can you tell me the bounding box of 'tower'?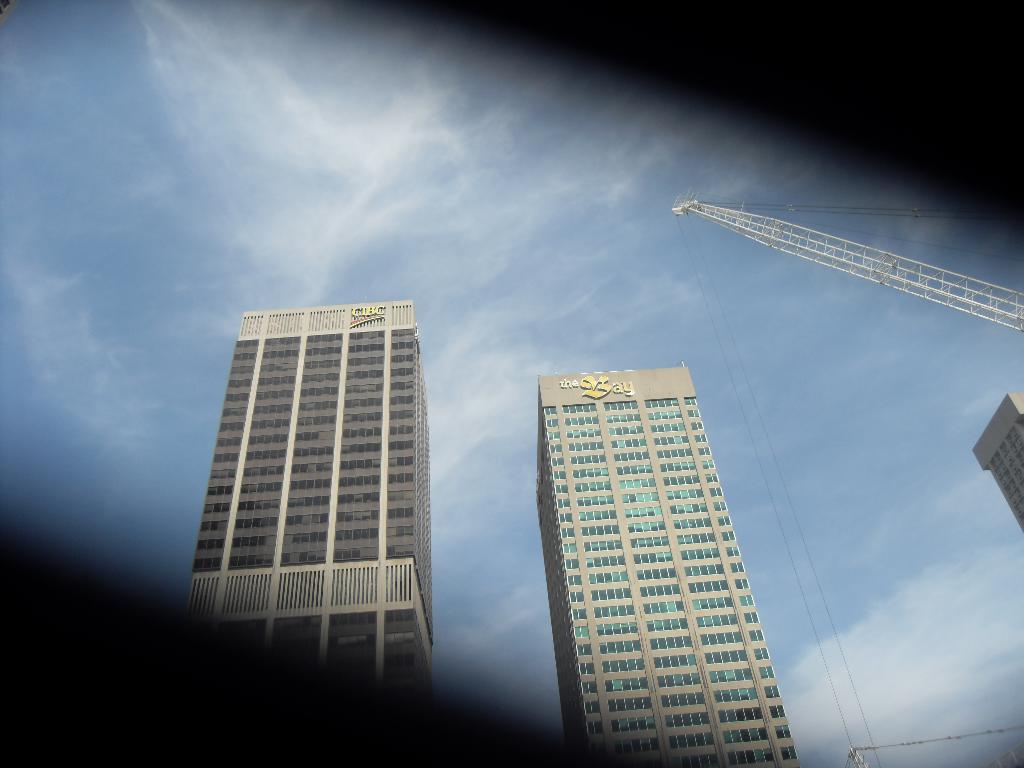
(x1=536, y1=362, x2=801, y2=767).
